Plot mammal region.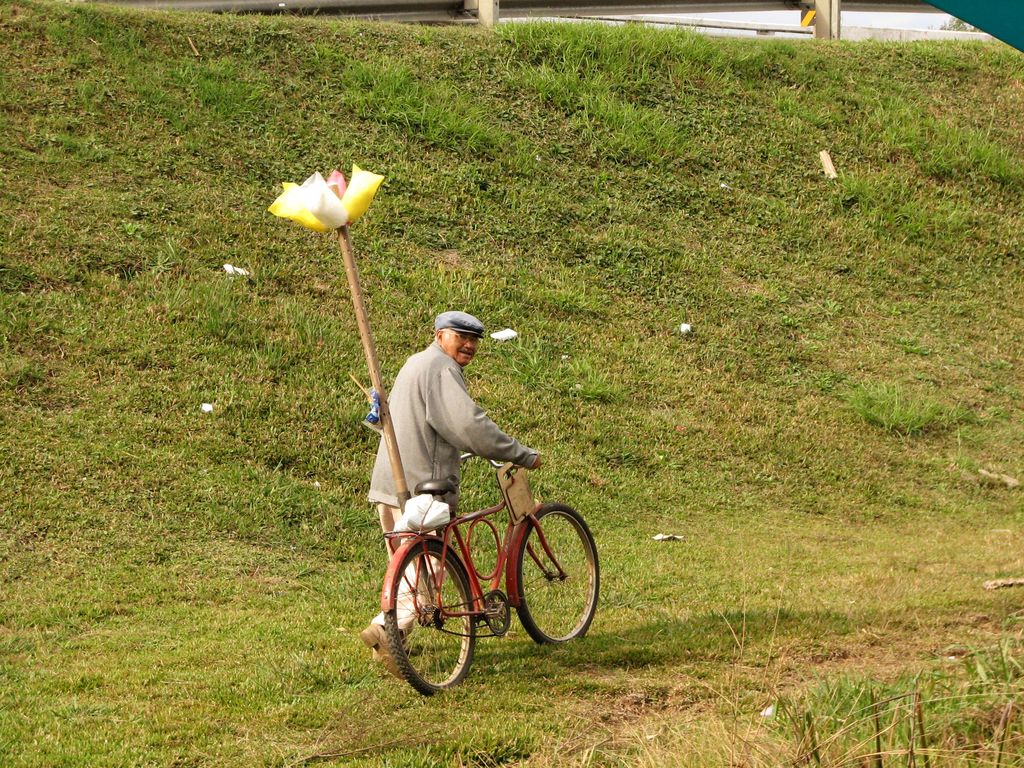
Plotted at [359, 337, 572, 622].
